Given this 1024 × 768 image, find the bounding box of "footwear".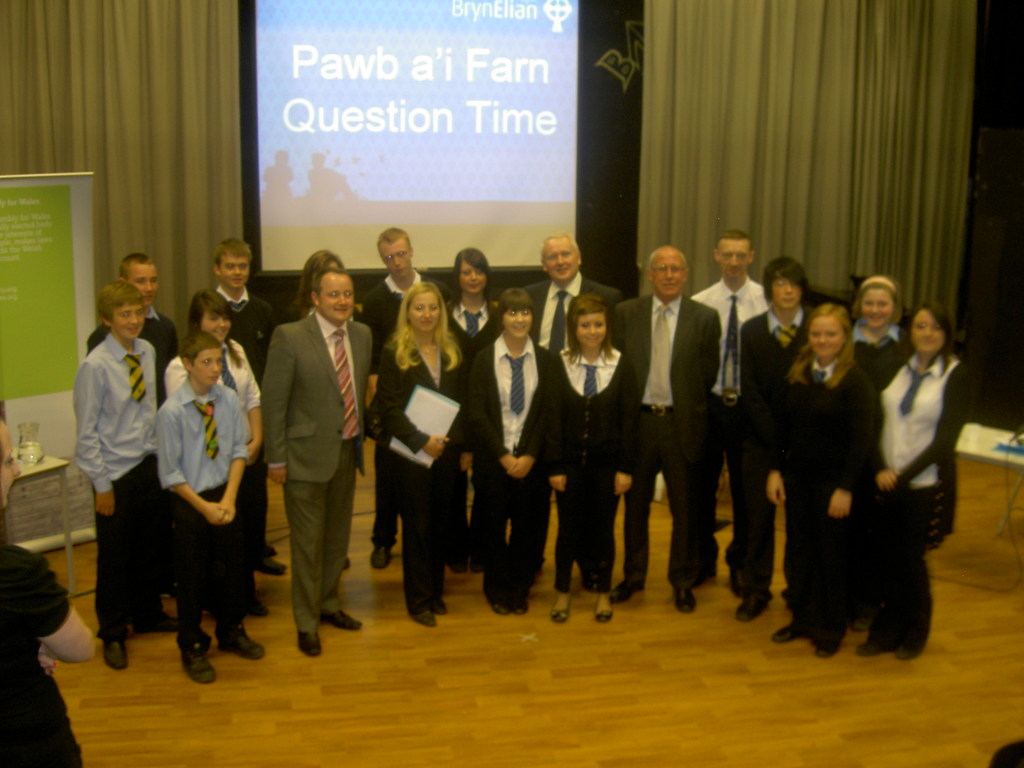
(509,600,526,616).
